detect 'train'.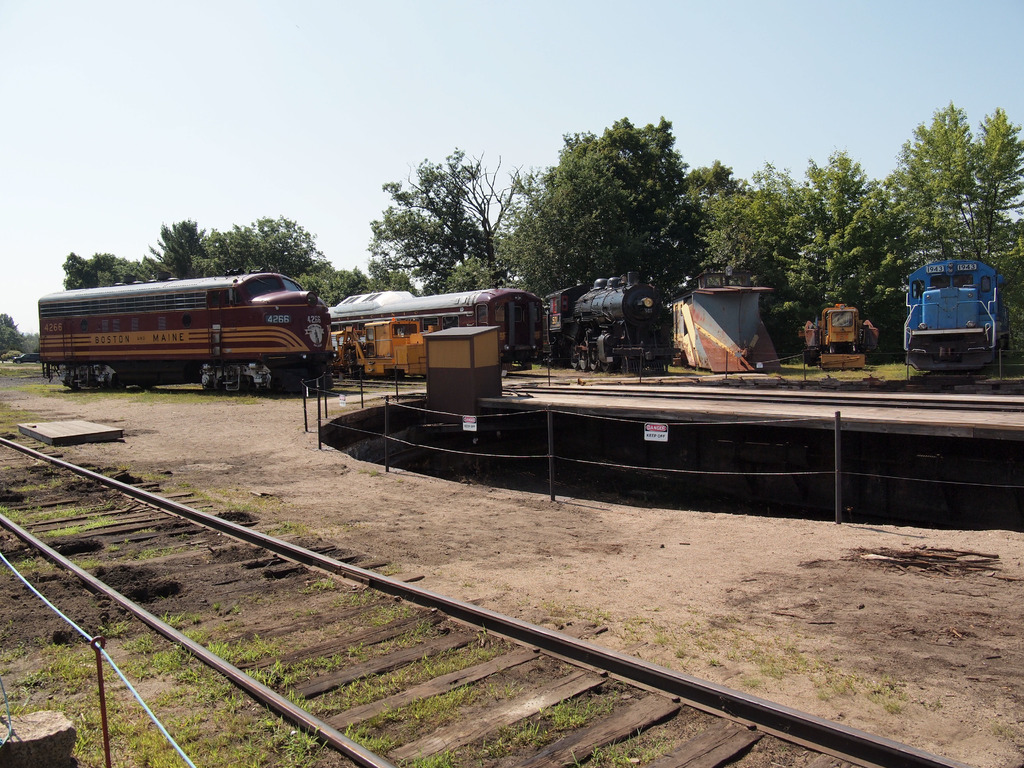
Detected at 895 256 1012 369.
